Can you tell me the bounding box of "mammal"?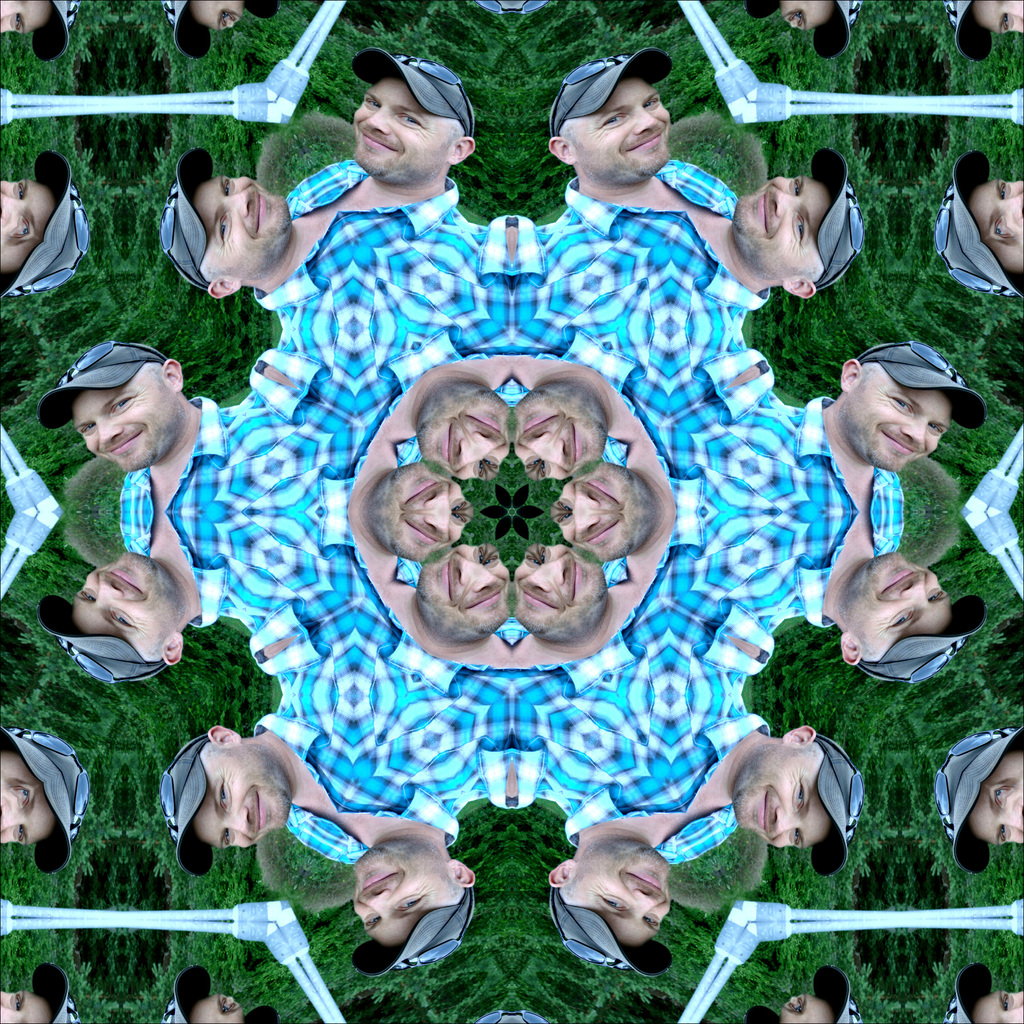
{"left": 929, "top": 152, "right": 1023, "bottom": 307}.
